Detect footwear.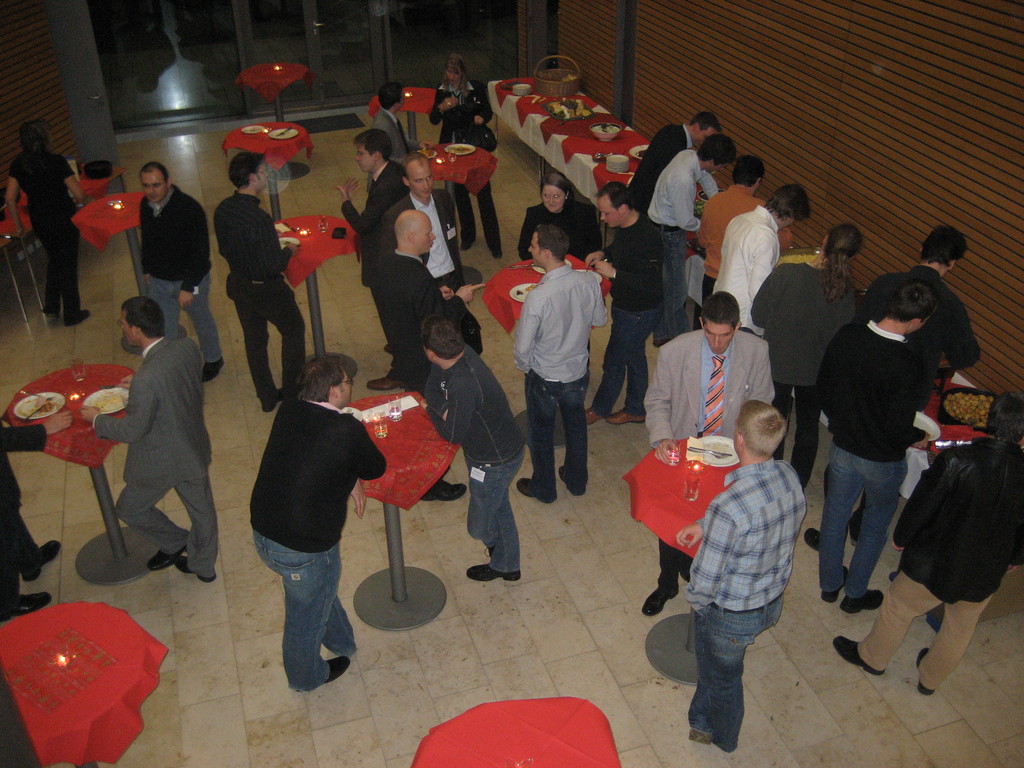
Detected at <bbox>20, 538, 59, 580</bbox>.
